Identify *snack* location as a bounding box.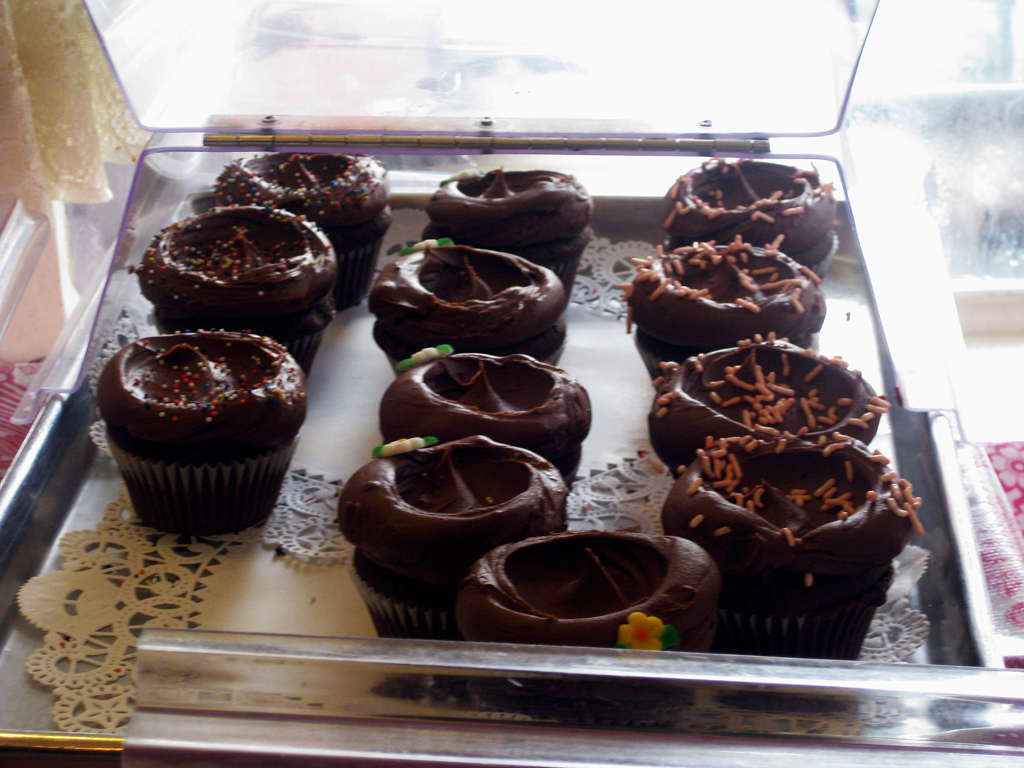
[x1=462, y1=565, x2=715, y2=635].
